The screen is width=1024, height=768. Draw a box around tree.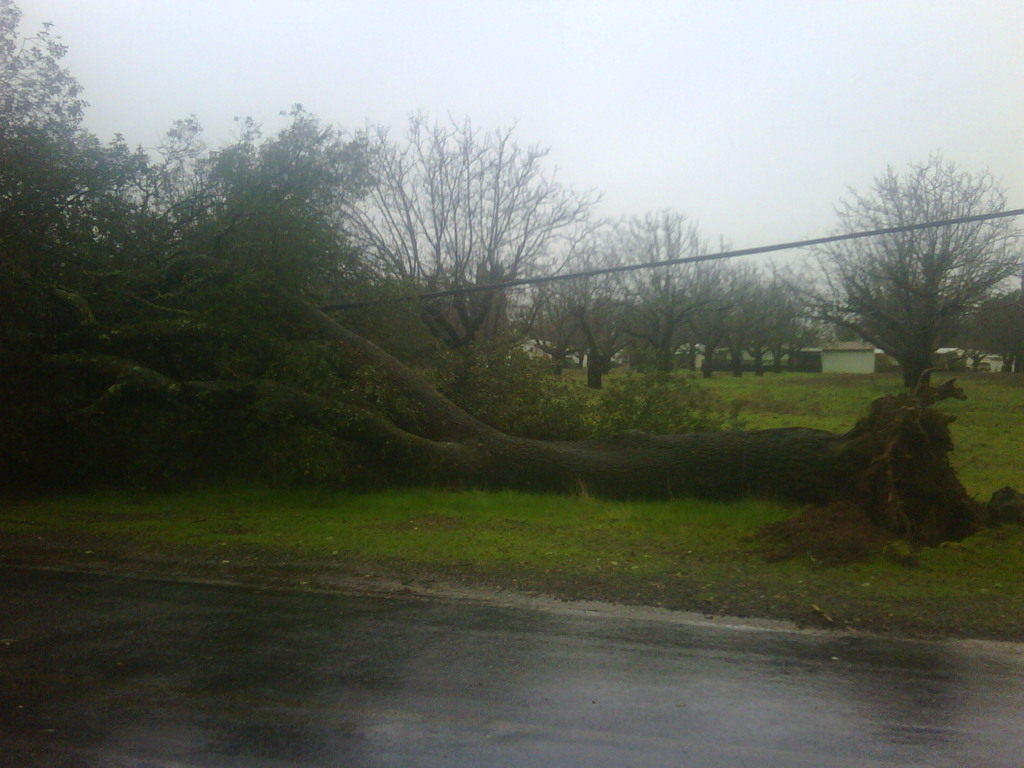
[826,150,983,420].
